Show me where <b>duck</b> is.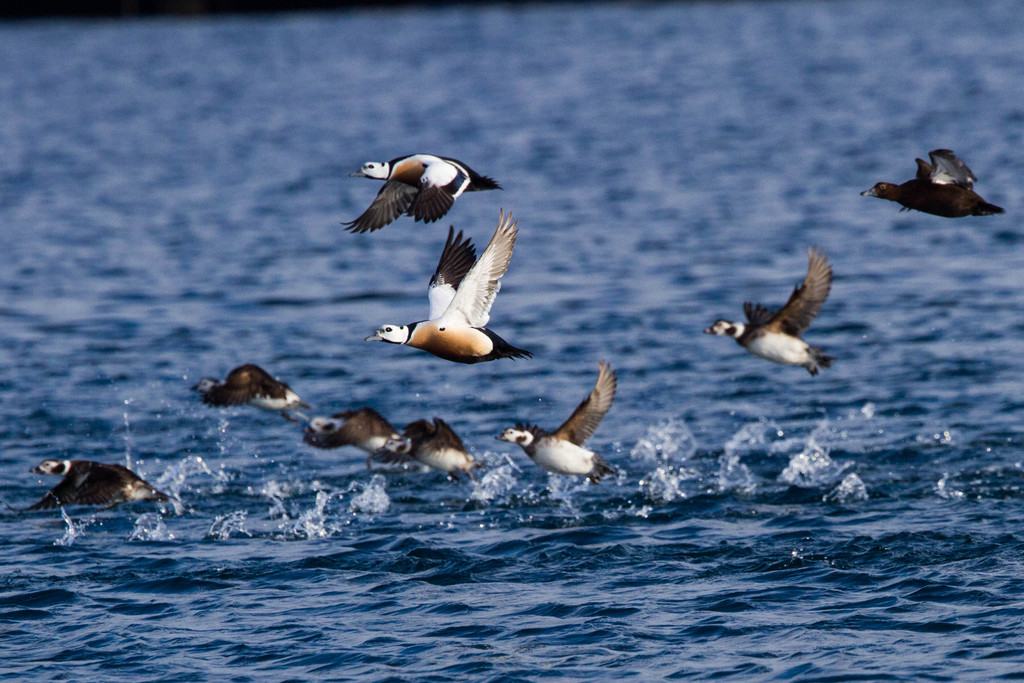
<b>duck</b> is at (left=407, top=415, right=481, bottom=475).
